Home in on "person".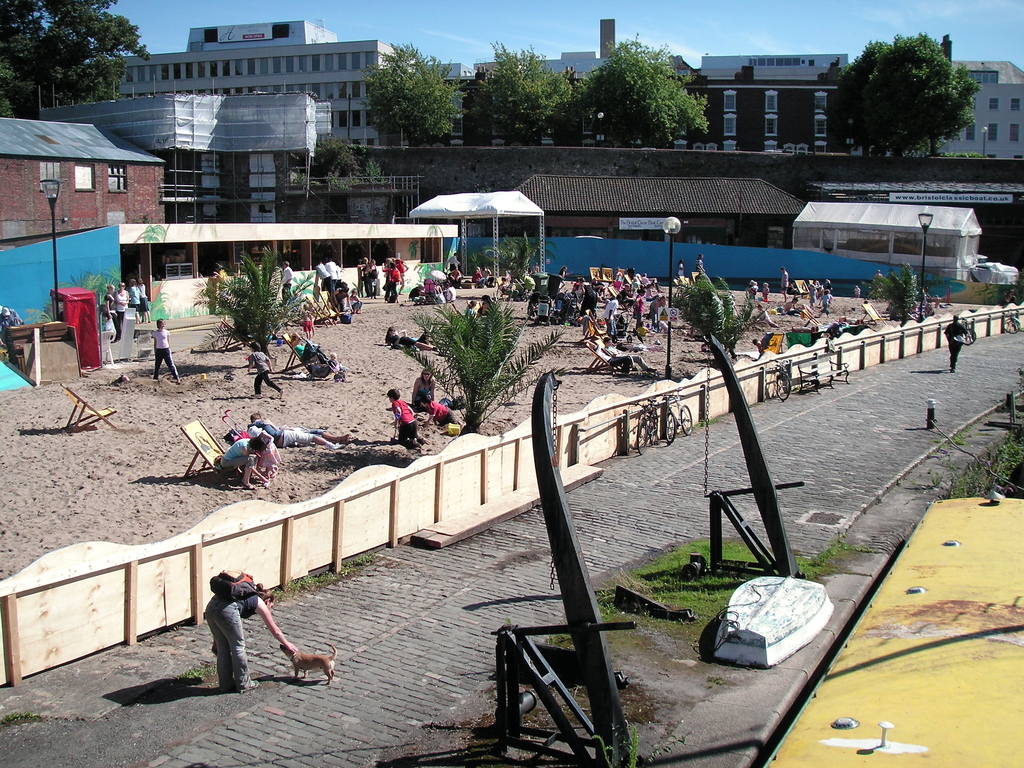
Homed in at rect(103, 282, 119, 342).
